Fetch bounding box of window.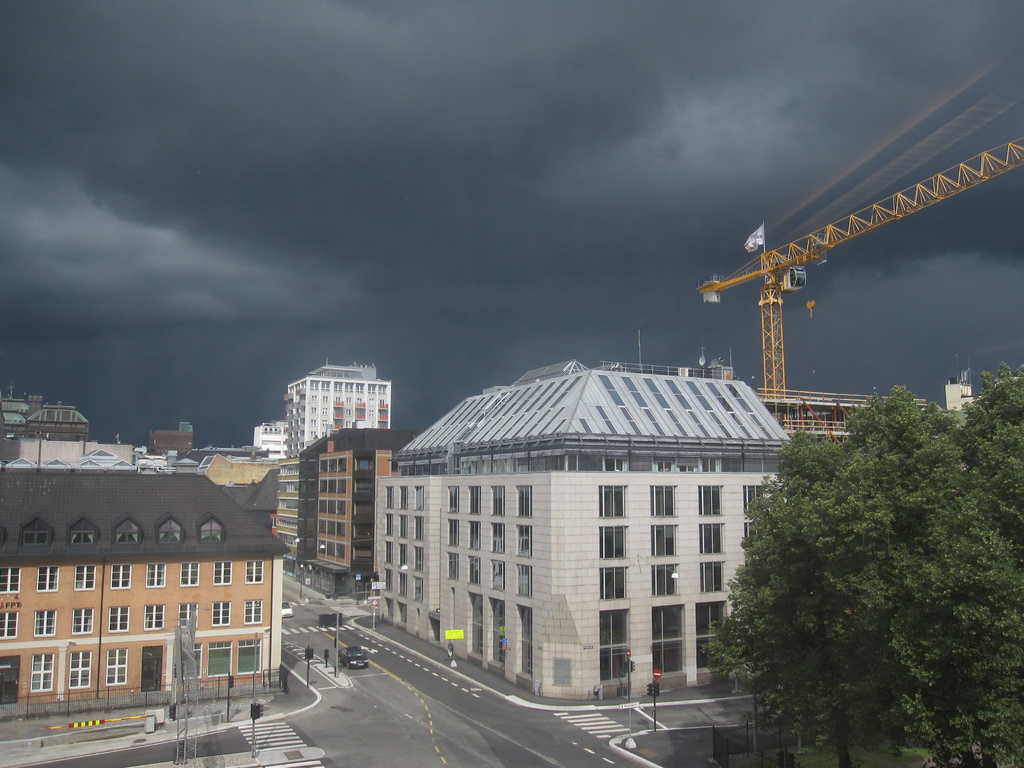
Bbox: box=[35, 564, 60, 591].
